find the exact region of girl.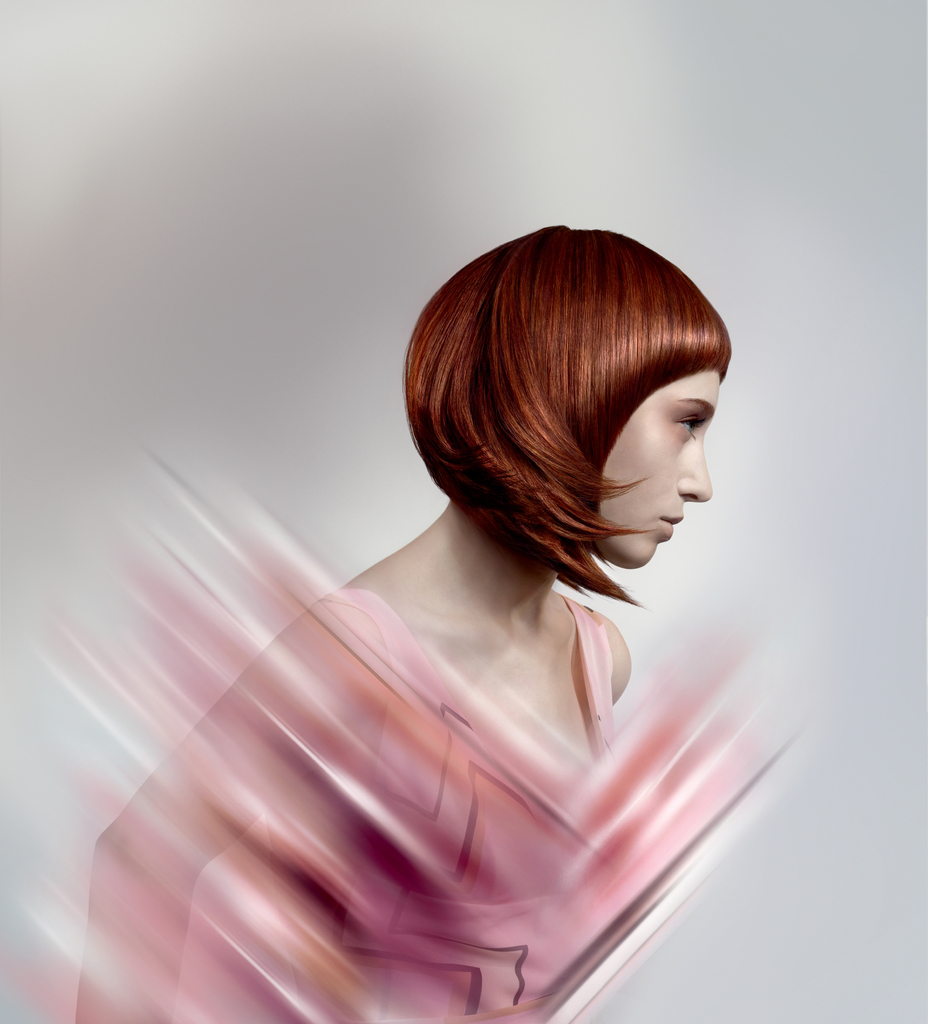
Exact region: {"left": 84, "top": 226, "right": 735, "bottom": 1023}.
